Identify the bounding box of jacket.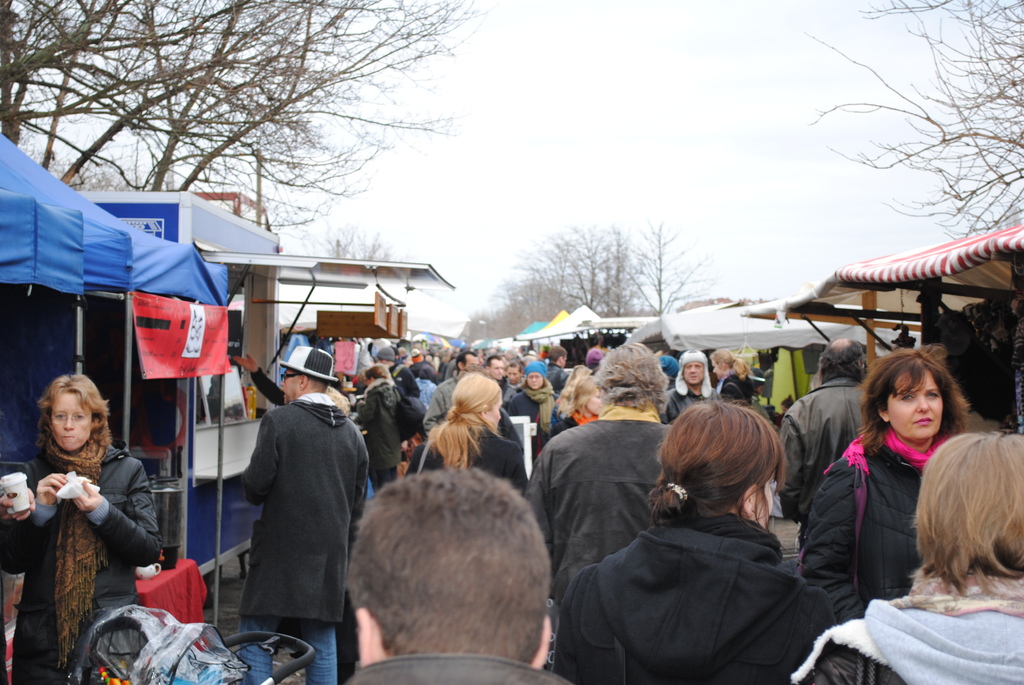
l=234, t=391, r=372, b=631.
